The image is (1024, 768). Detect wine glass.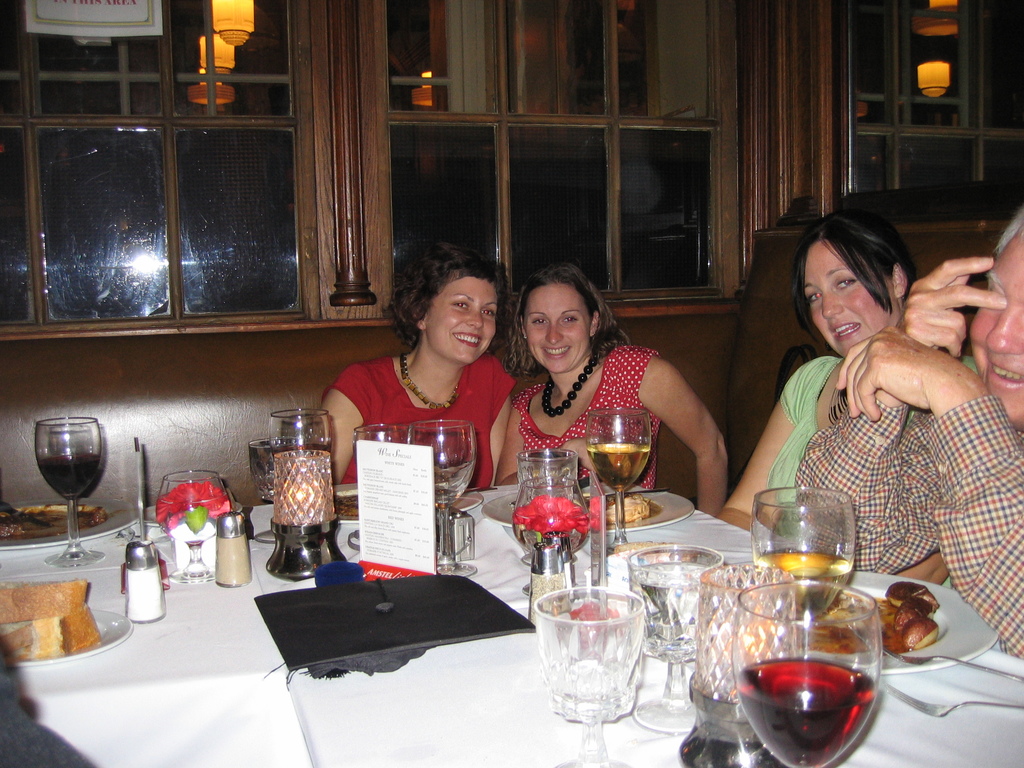
Detection: locate(586, 412, 652, 550).
